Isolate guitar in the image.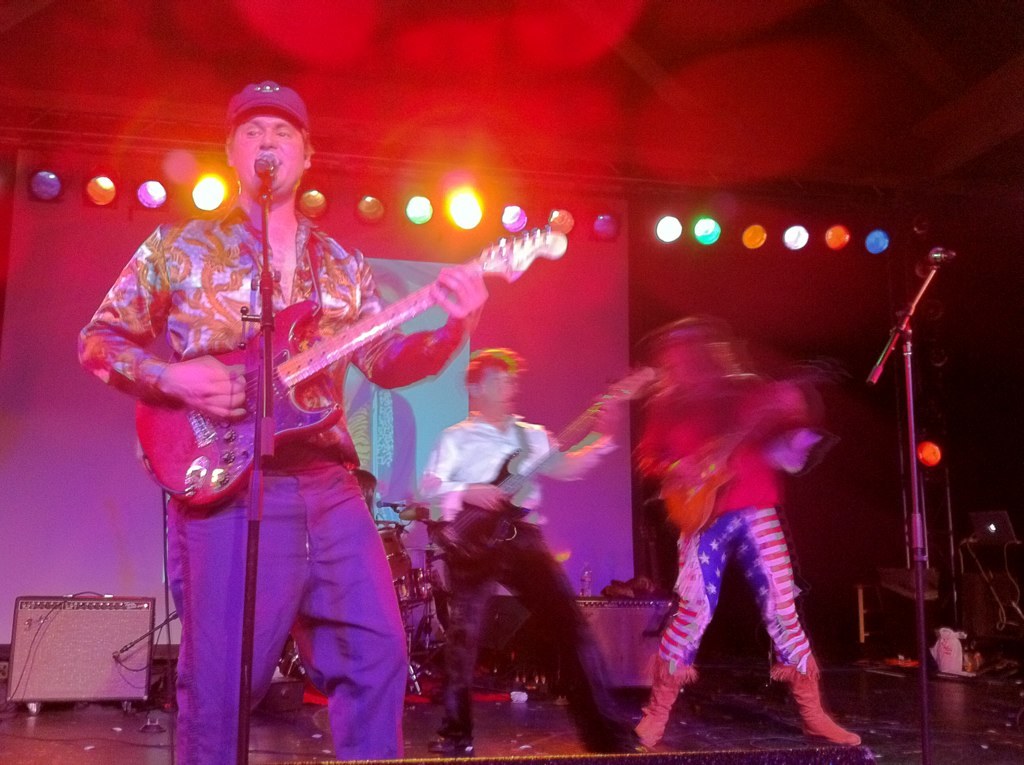
Isolated region: box=[667, 409, 761, 536].
